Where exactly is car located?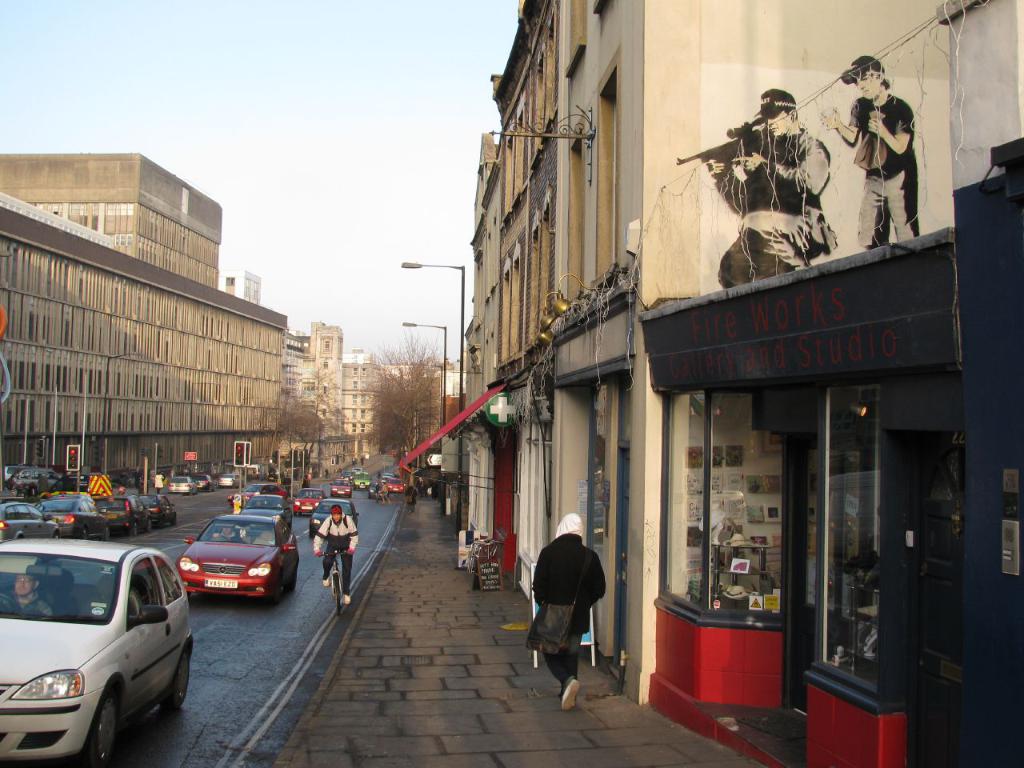
Its bounding box is <region>193, 474, 211, 490</region>.
